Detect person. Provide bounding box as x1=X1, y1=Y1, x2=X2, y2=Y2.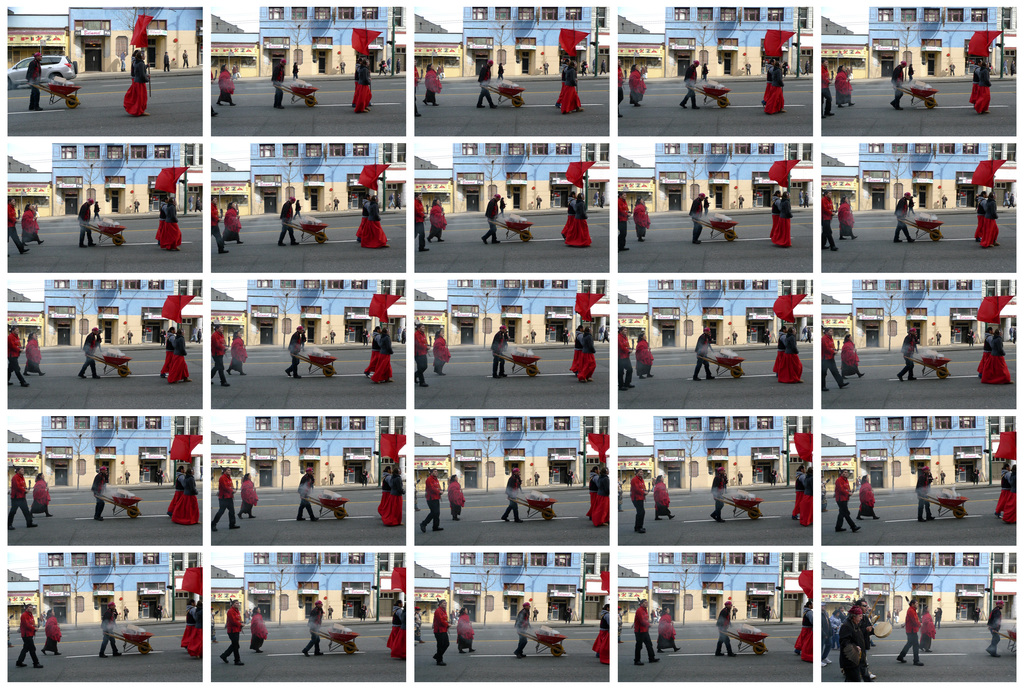
x1=799, y1=184, x2=806, y2=209.
